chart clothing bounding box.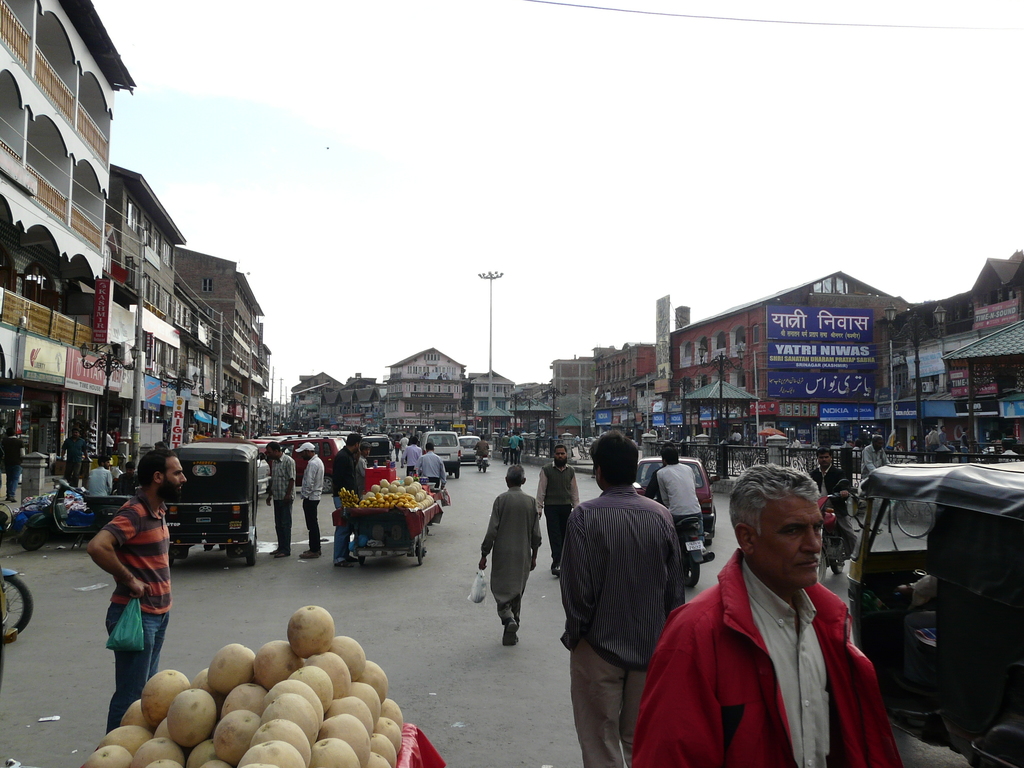
Charted: detection(120, 476, 141, 495).
